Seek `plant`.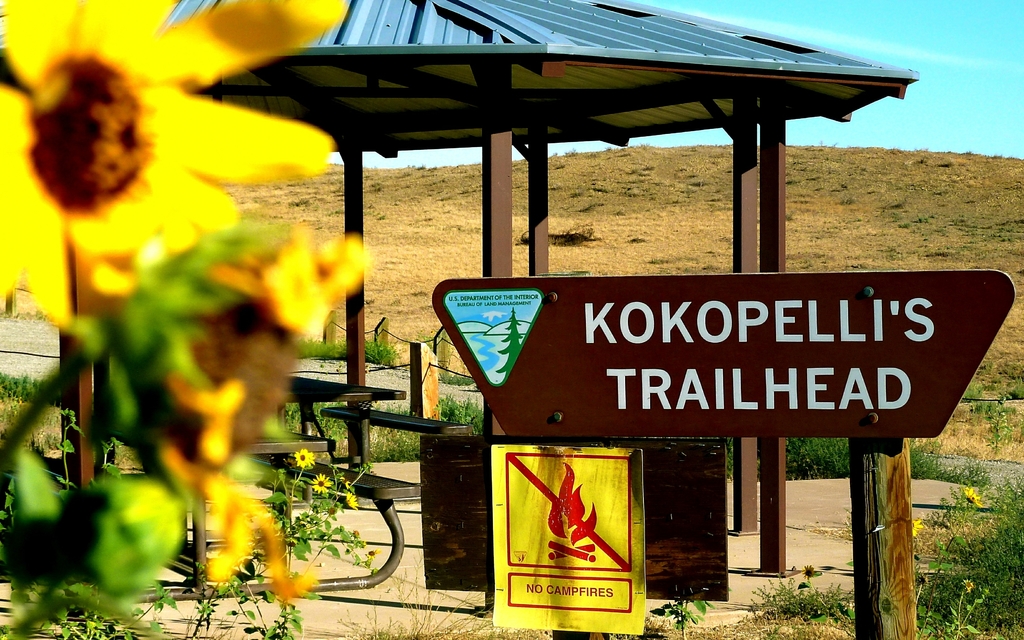
detection(909, 471, 1023, 639).
